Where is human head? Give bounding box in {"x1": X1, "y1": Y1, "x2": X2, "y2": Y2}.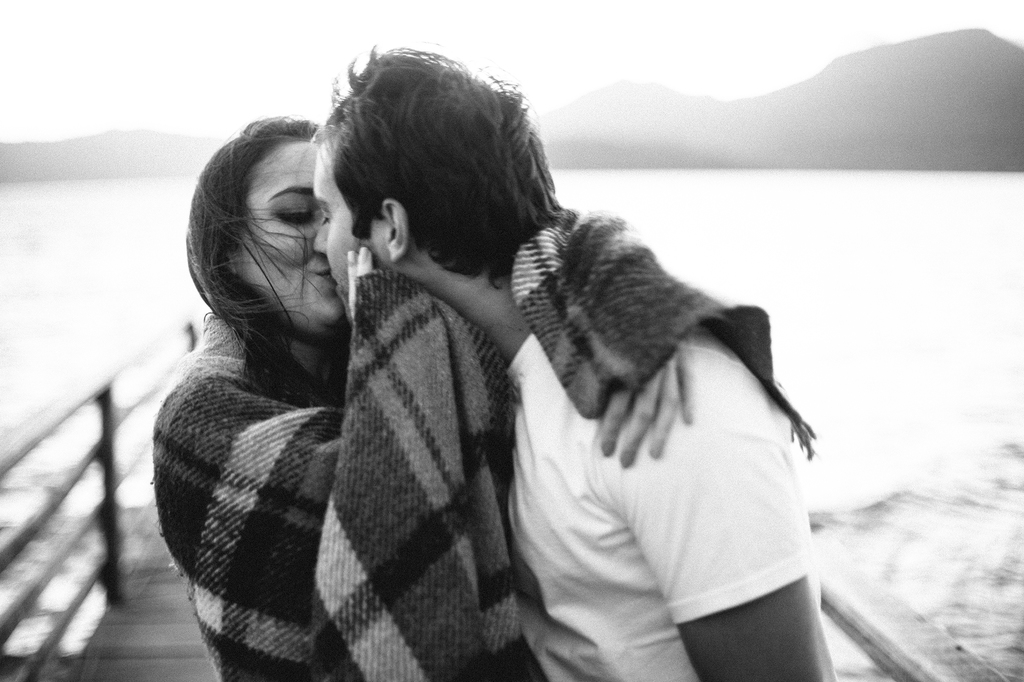
{"x1": 188, "y1": 118, "x2": 346, "y2": 330}.
